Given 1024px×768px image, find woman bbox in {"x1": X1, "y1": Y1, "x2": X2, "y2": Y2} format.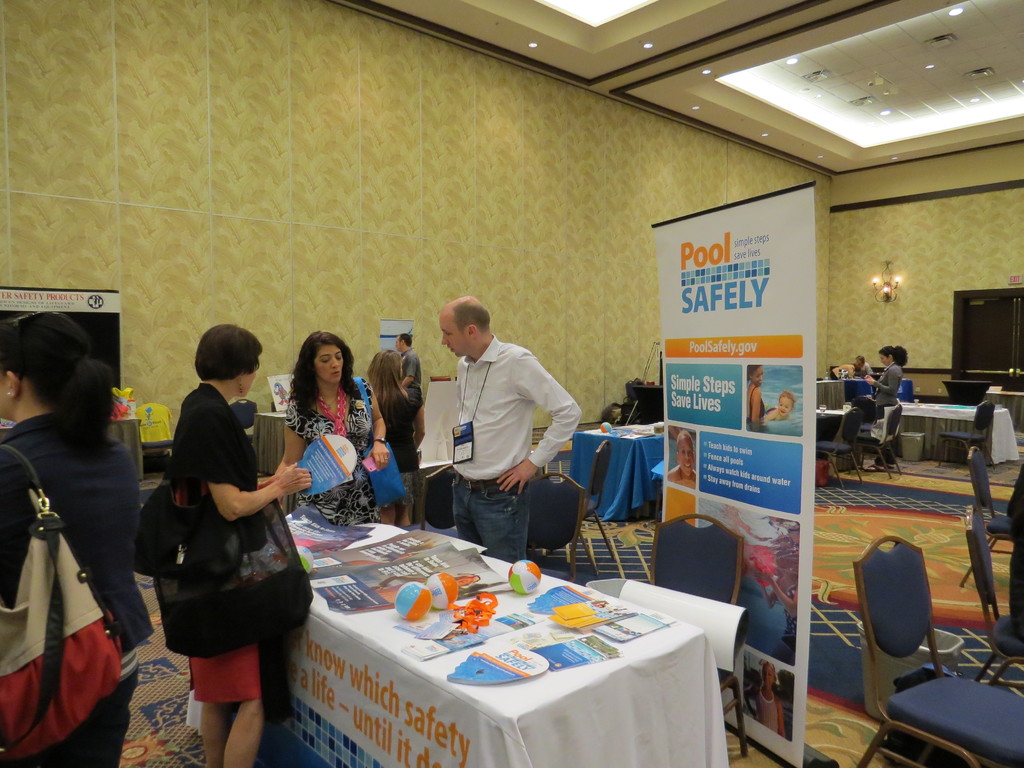
{"x1": 871, "y1": 332, "x2": 919, "y2": 468}.
